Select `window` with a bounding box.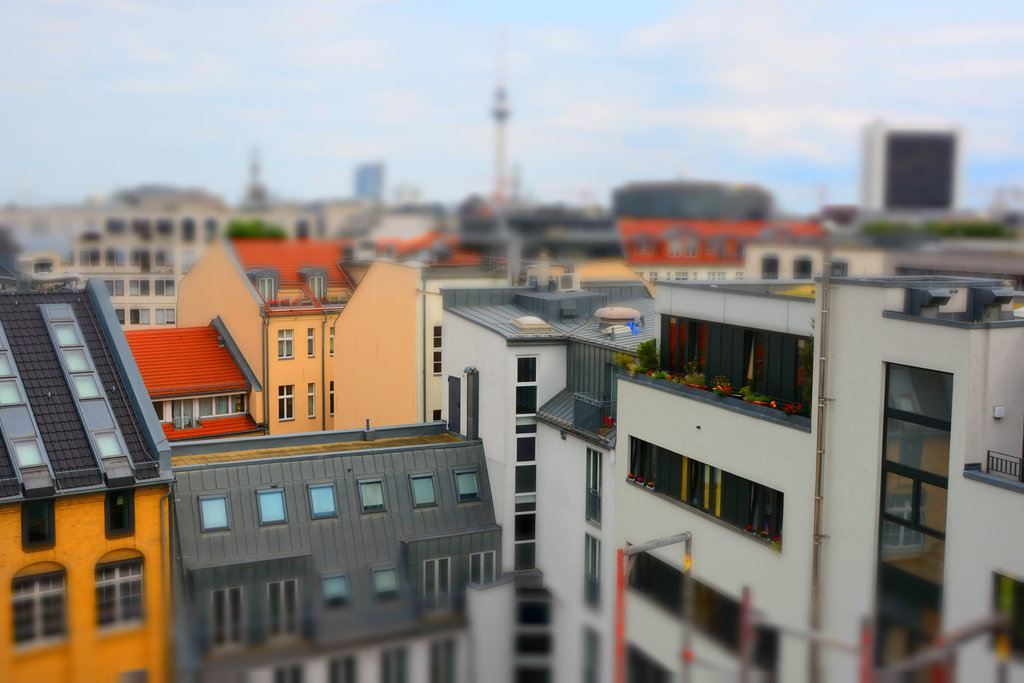
select_region(97, 566, 145, 631).
